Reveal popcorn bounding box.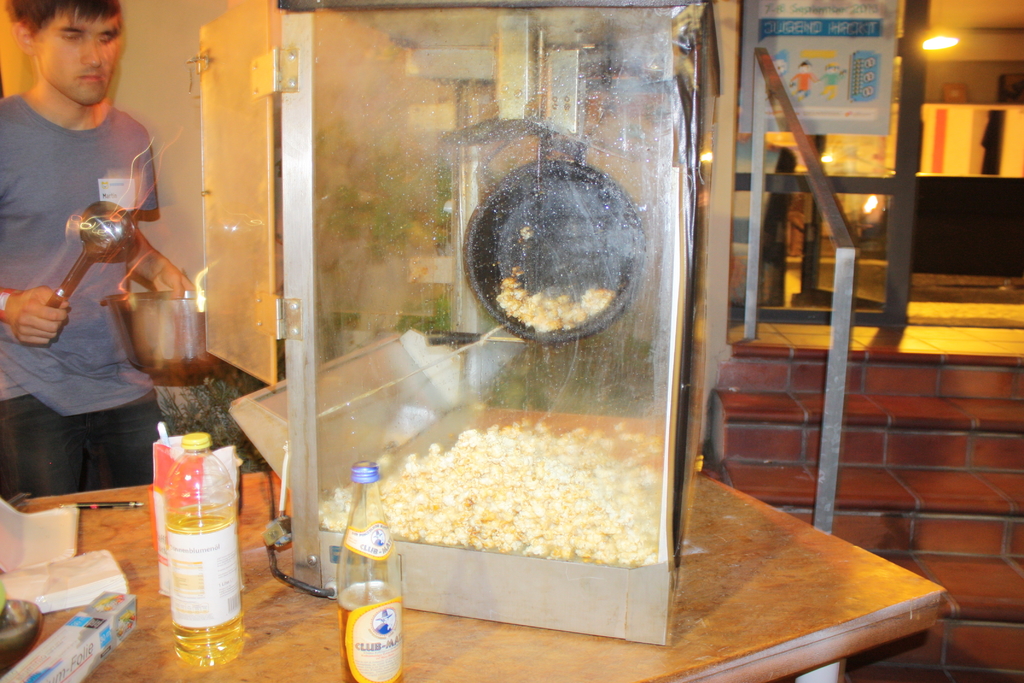
Revealed: l=326, t=413, r=664, b=565.
